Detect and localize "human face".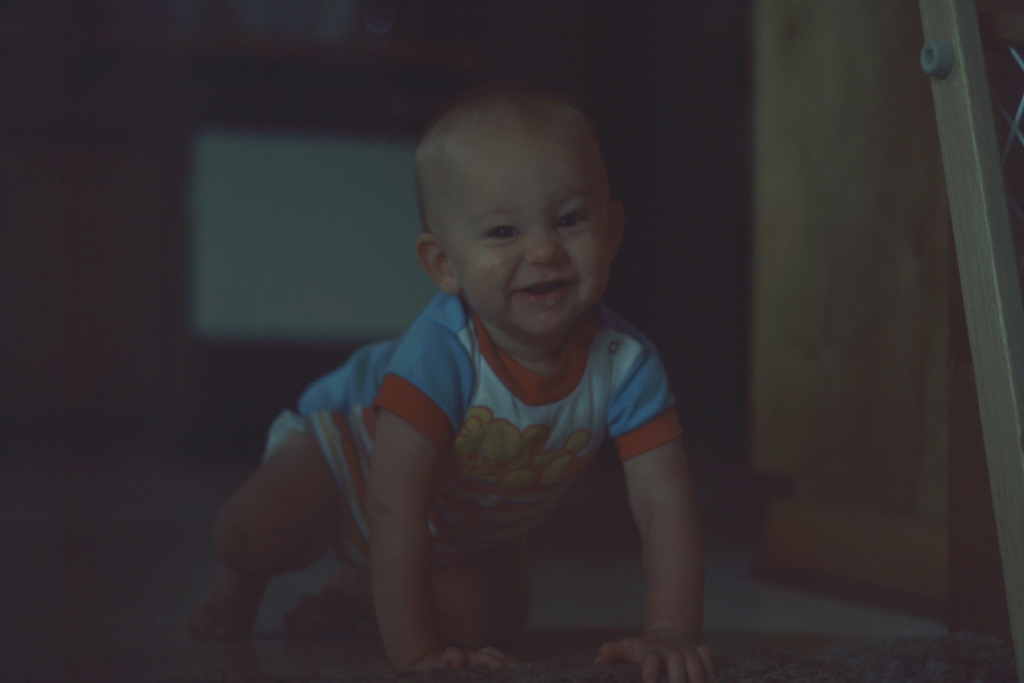
Localized at [left=453, top=140, right=616, bottom=342].
